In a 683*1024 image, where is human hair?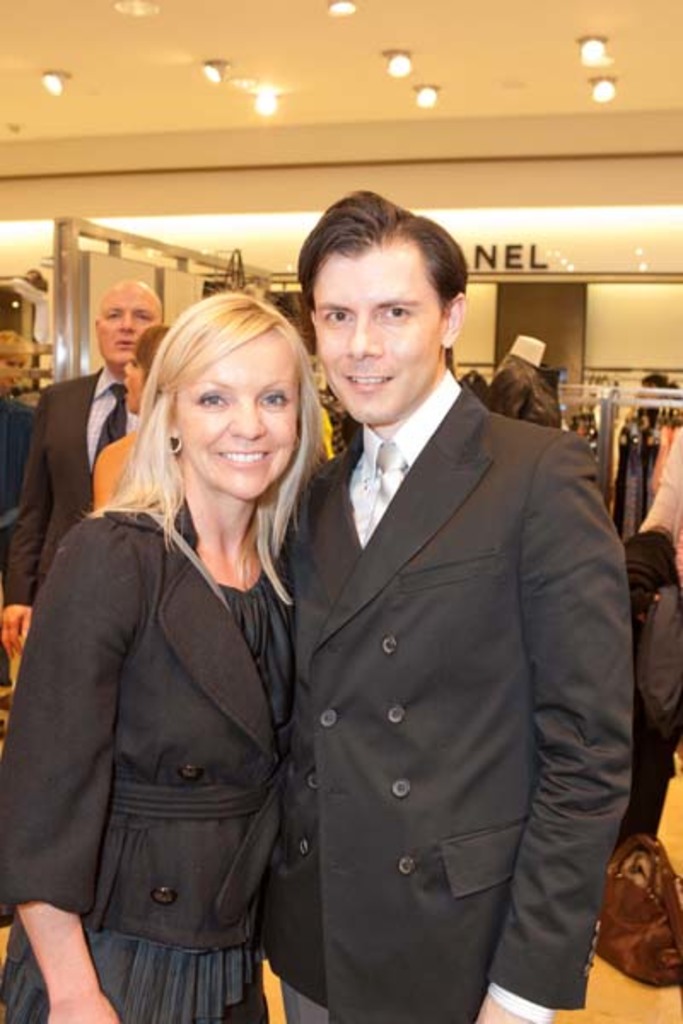
bbox(299, 188, 466, 321).
